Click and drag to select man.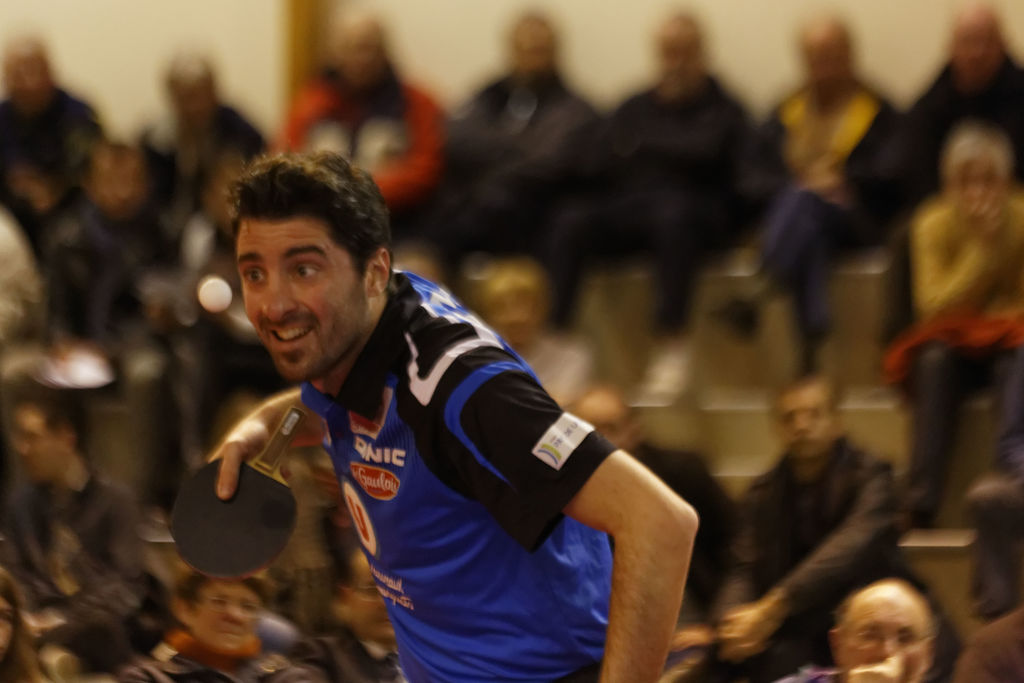
Selection: x1=0, y1=37, x2=105, y2=282.
